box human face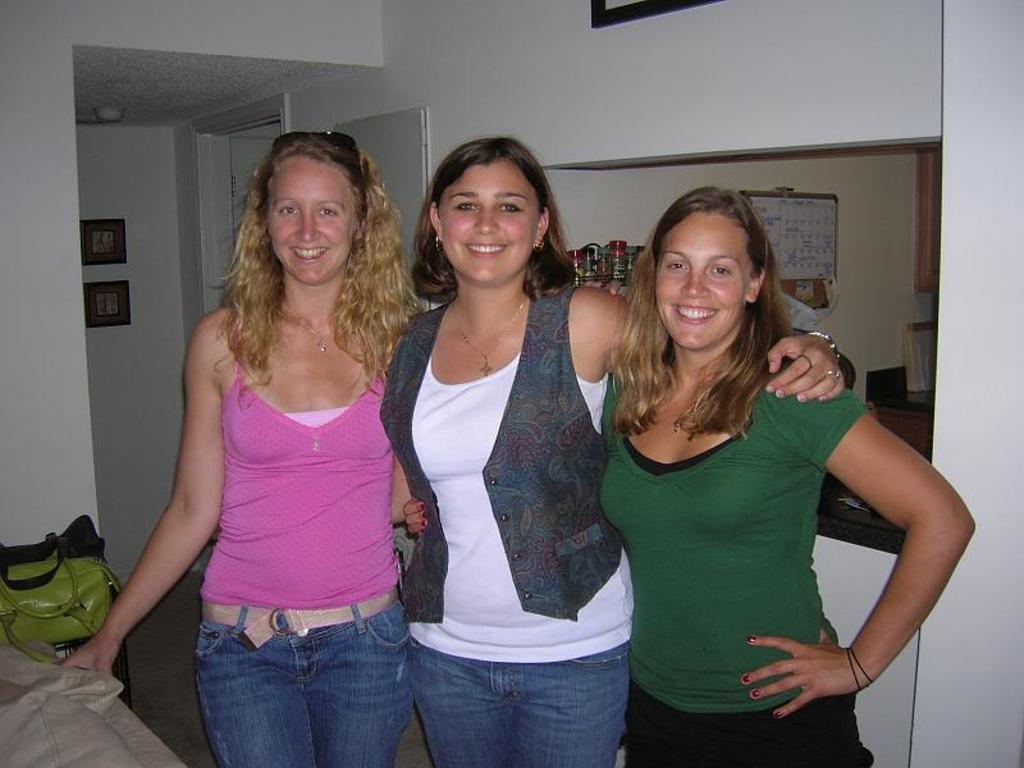
[x1=265, y1=161, x2=357, y2=289]
